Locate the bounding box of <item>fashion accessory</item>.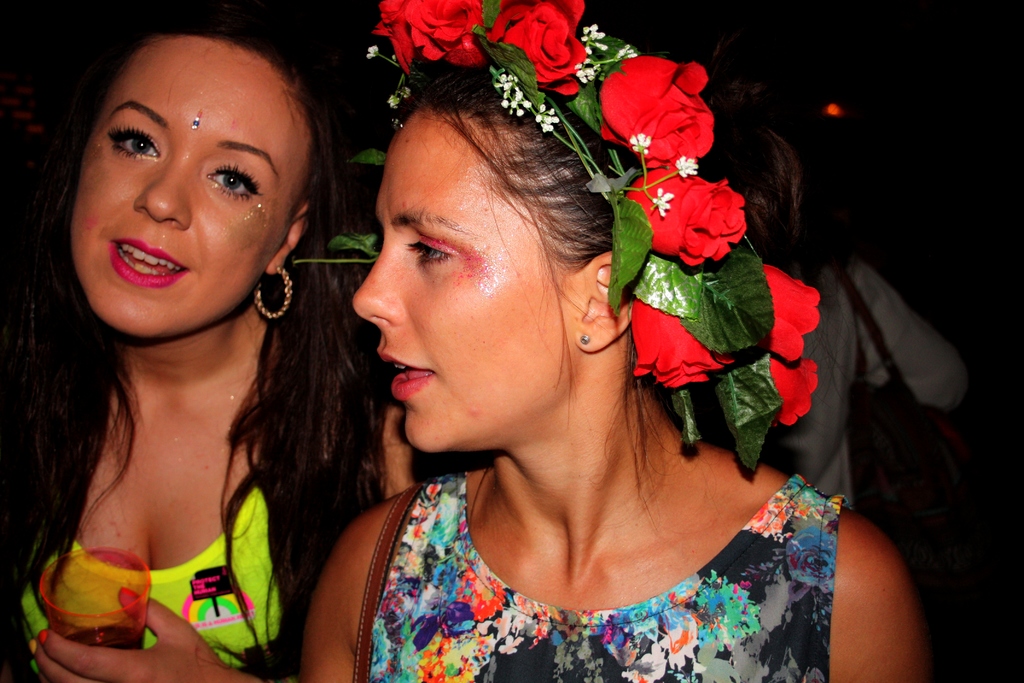
Bounding box: 583, 329, 594, 347.
